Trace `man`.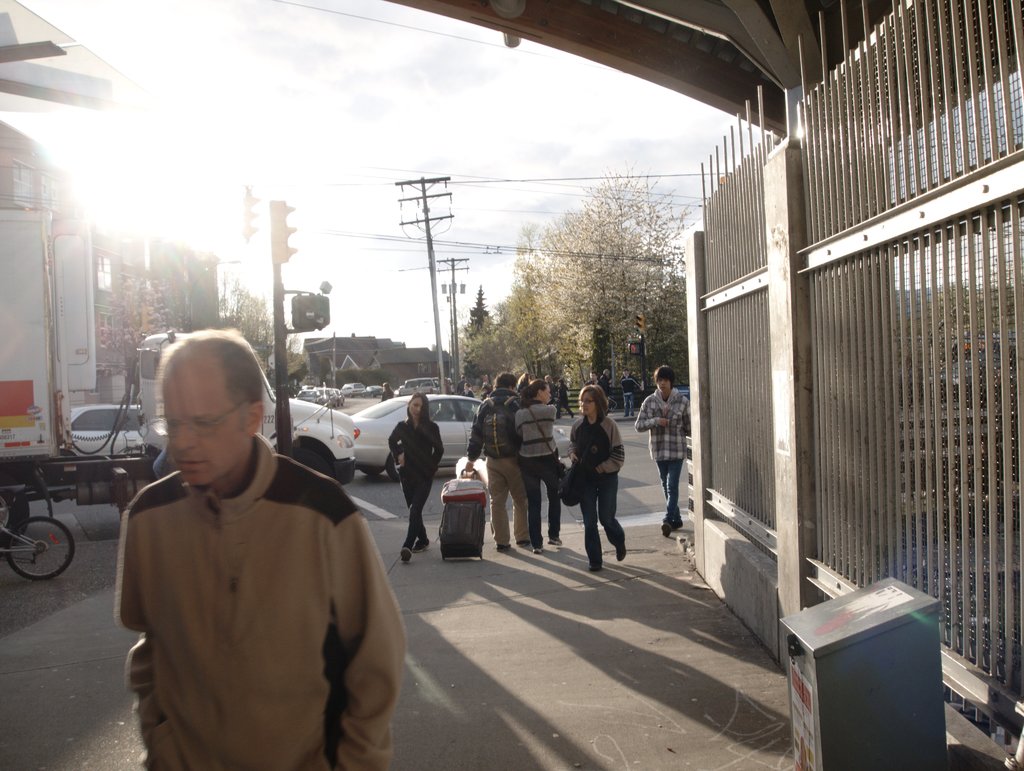
Traced to Rect(636, 364, 689, 535).
